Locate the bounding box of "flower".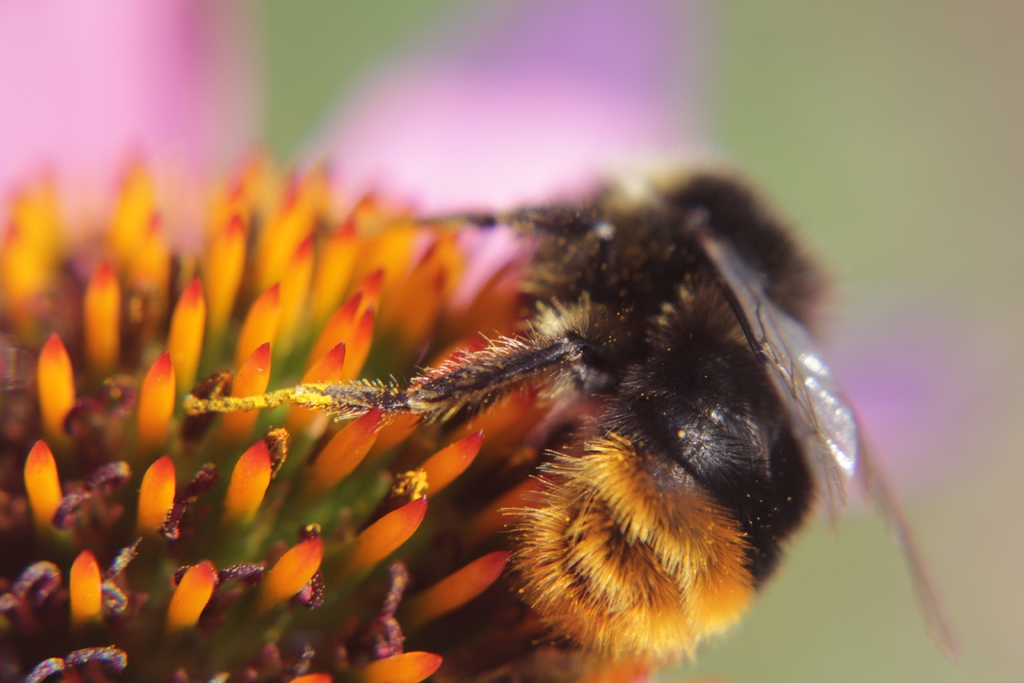
Bounding box: Rect(0, 177, 604, 682).
